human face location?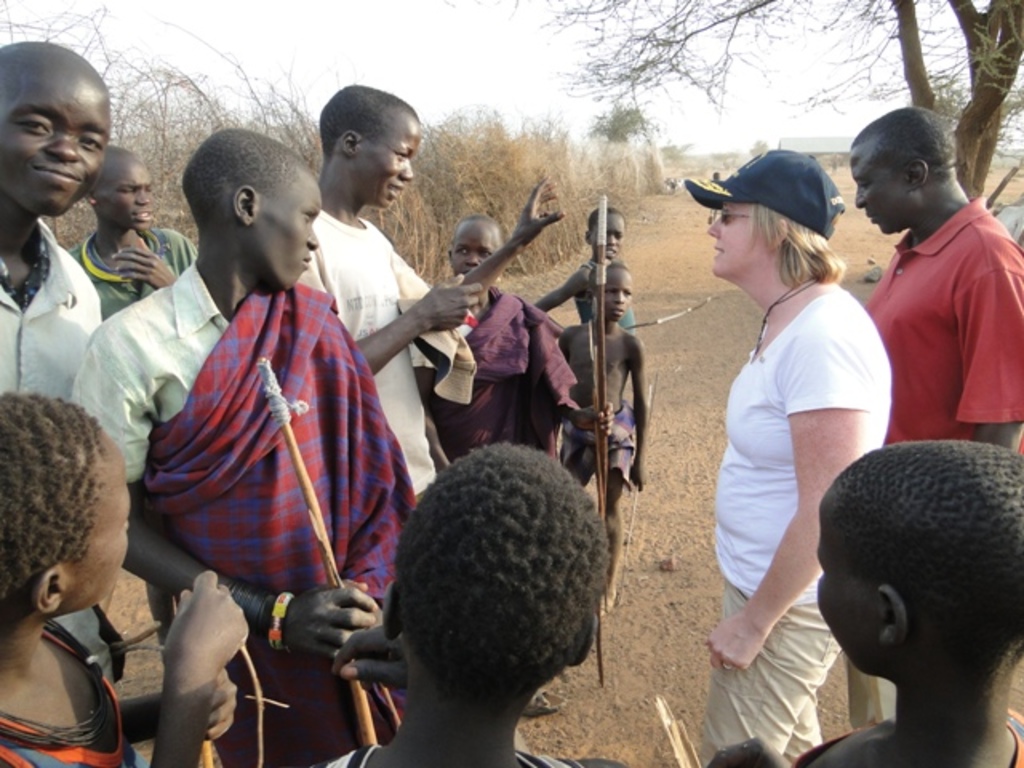
left=78, top=430, right=138, bottom=606
